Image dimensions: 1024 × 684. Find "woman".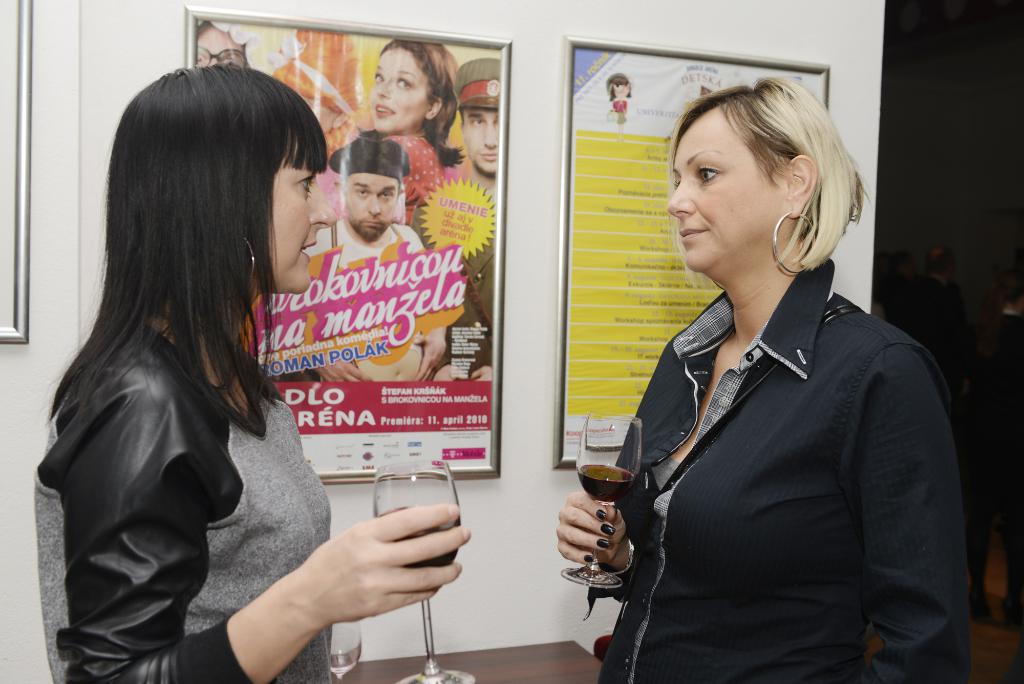
[left=359, top=41, right=471, bottom=225].
